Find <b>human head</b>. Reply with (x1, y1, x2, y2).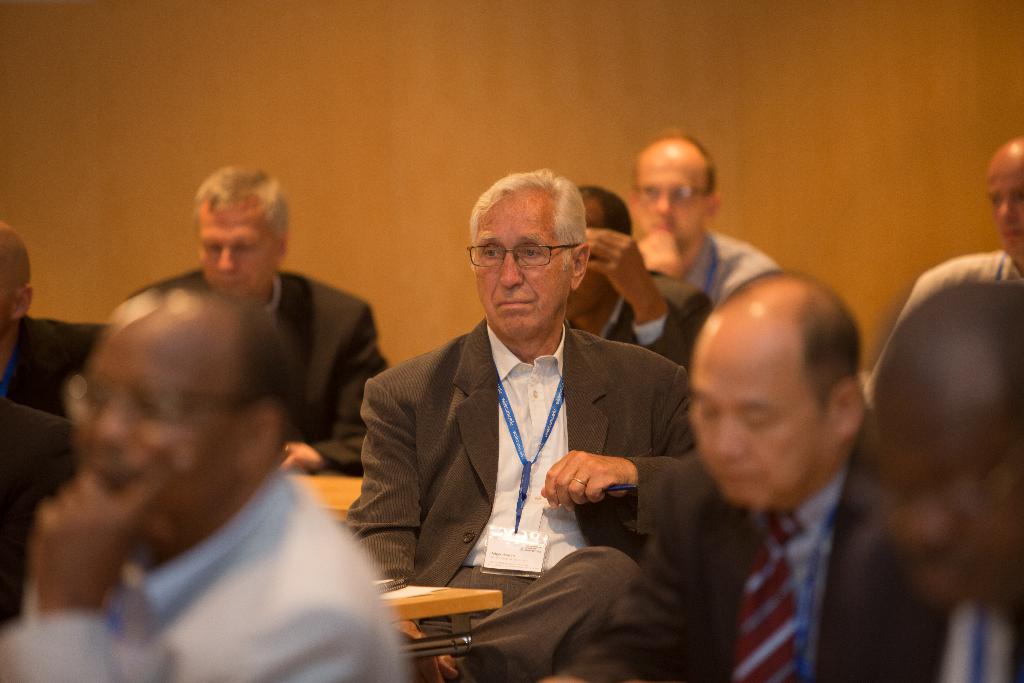
(693, 273, 861, 484).
